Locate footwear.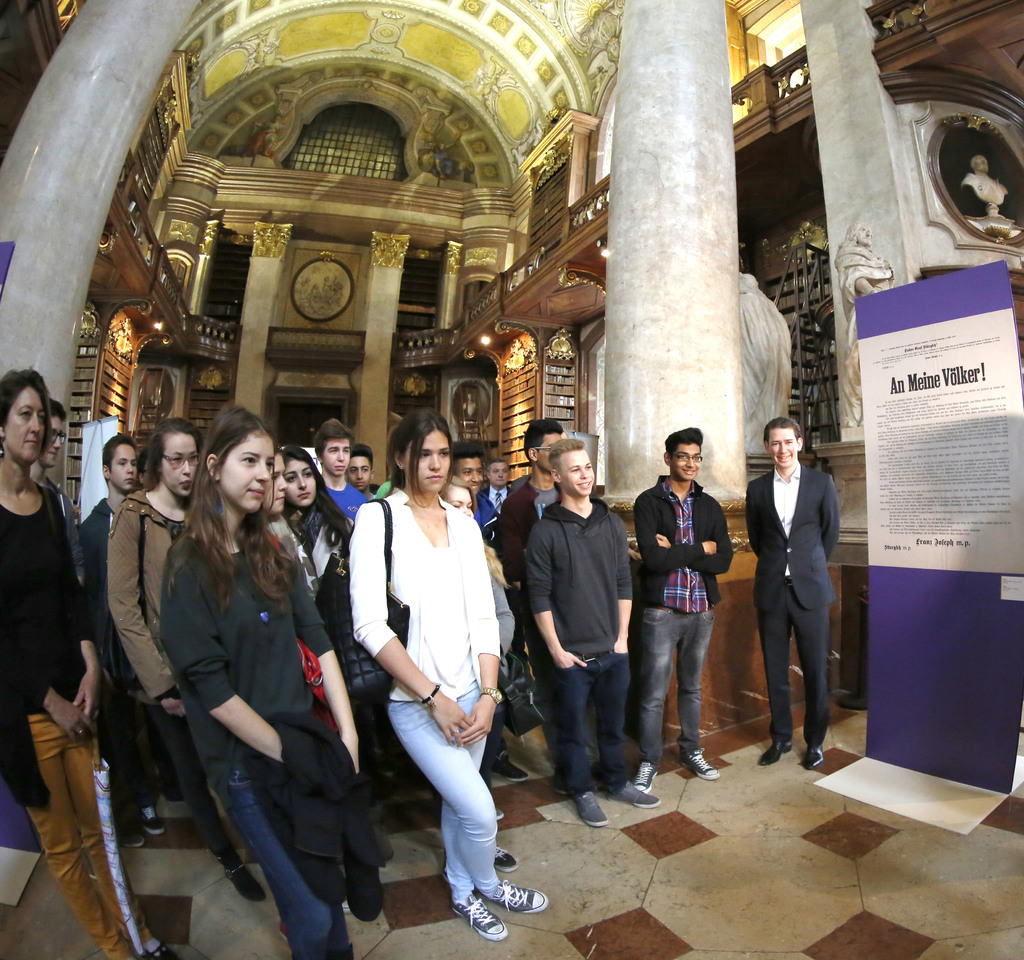
Bounding box: [633,755,656,795].
